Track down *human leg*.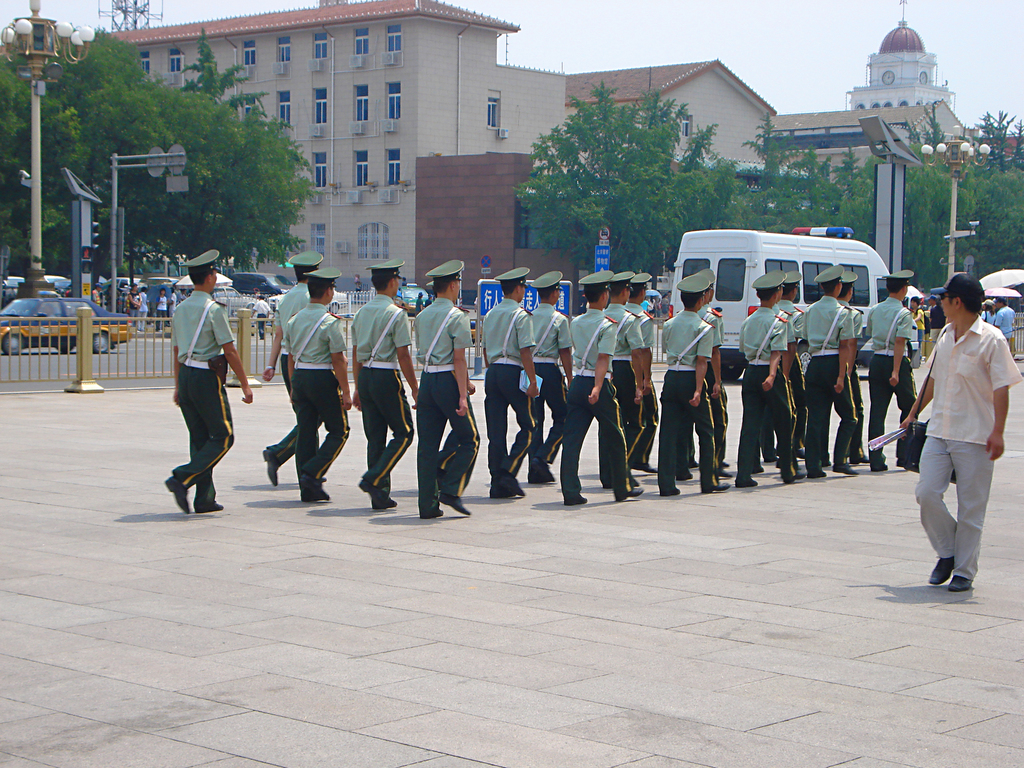
Tracked to BBox(662, 372, 685, 491).
